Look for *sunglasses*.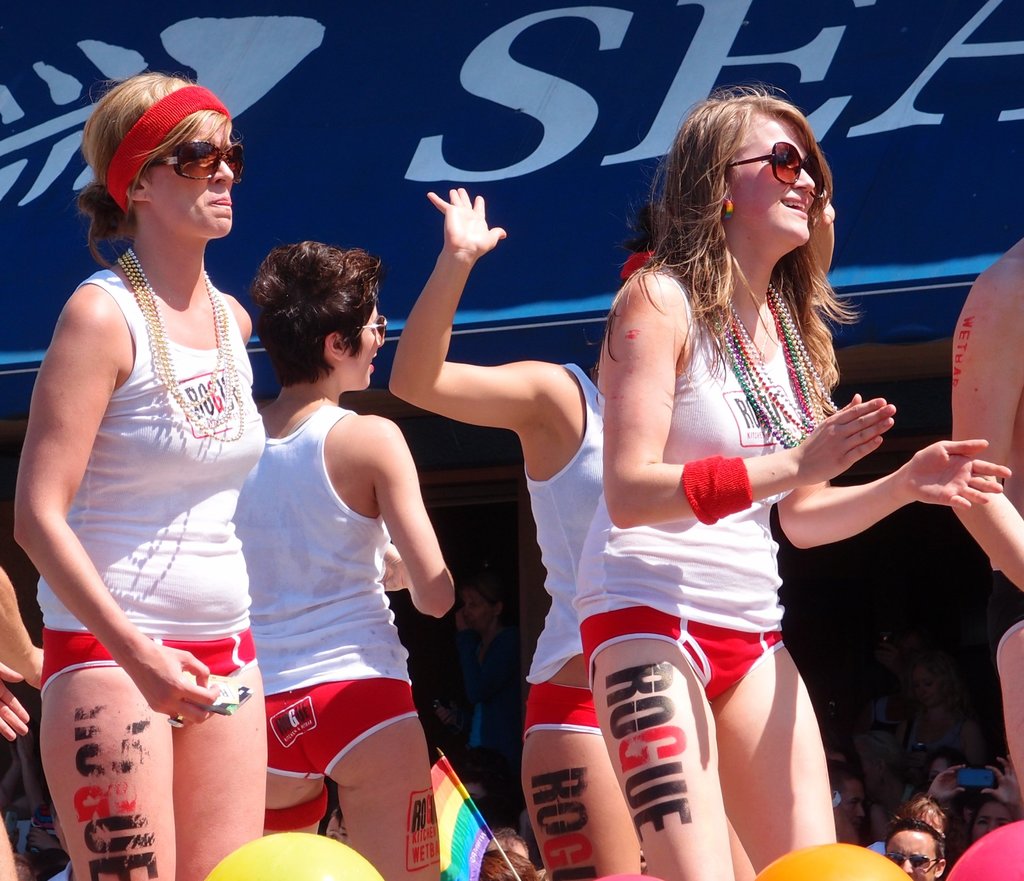
Found: bbox=(146, 141, 243, 187).
